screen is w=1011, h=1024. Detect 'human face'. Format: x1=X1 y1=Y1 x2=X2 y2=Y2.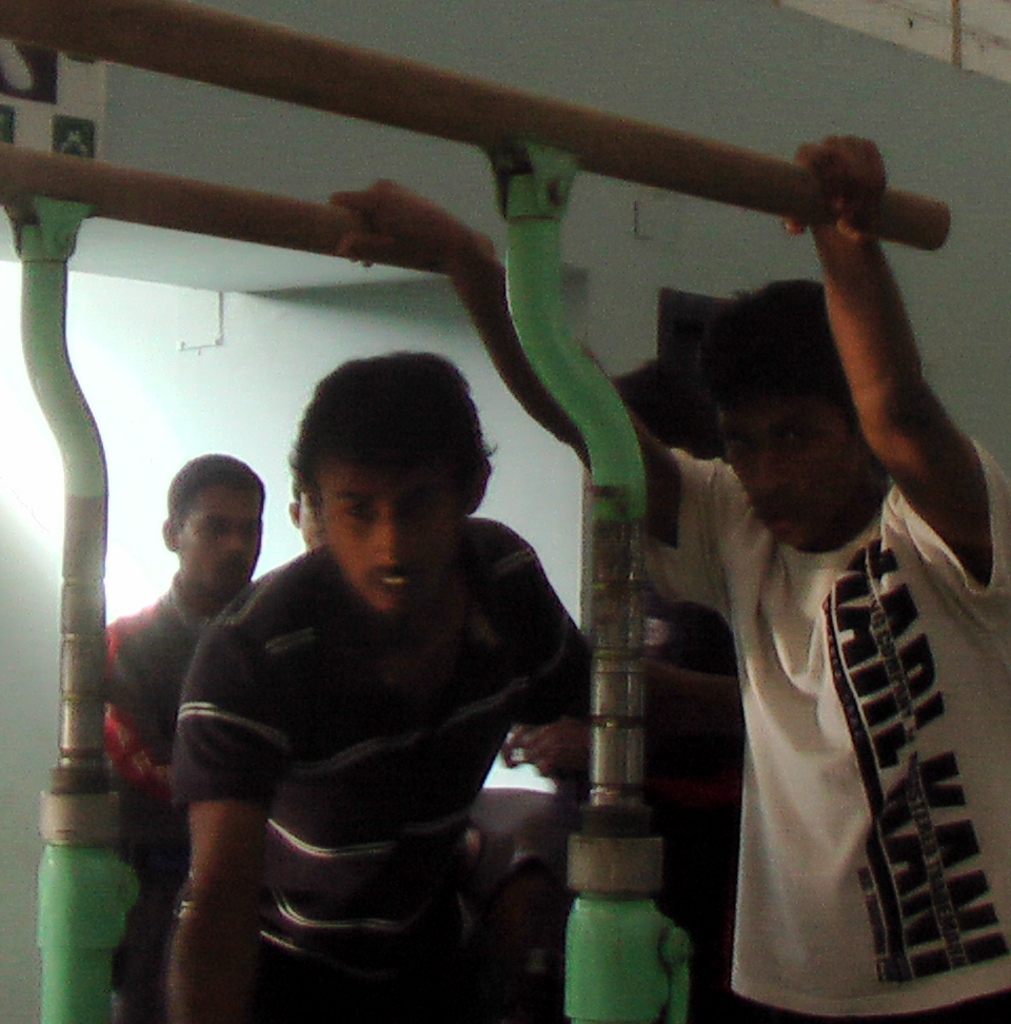
x1=177 y1=484 x2=267 y2=597.
